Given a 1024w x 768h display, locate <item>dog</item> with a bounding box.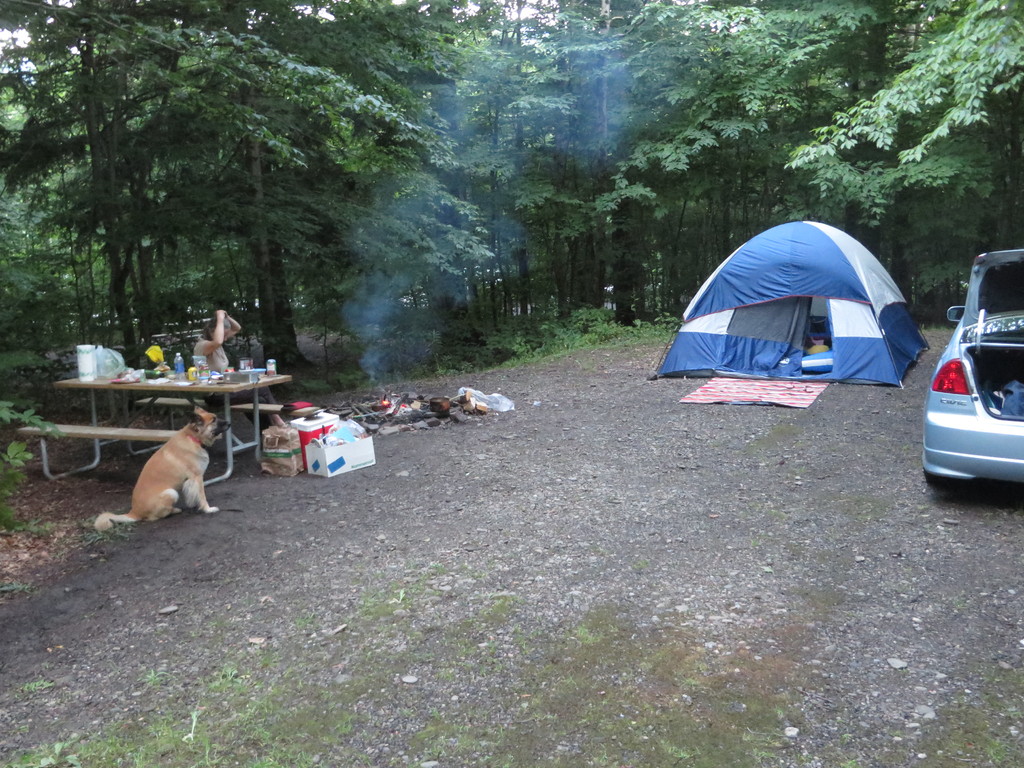
Located: select_region(93, 406, 232, 533).
